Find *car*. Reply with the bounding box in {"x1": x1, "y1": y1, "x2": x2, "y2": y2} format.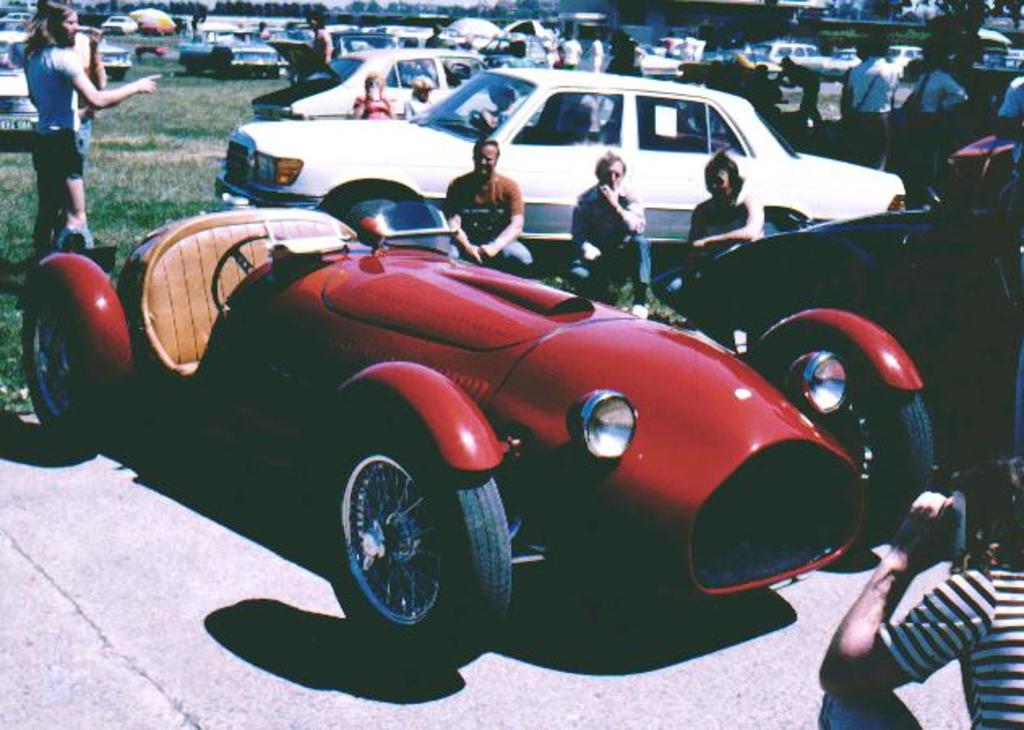
{"x1": 18, "y1": 97, "x2": 943, "y2": 672}.
